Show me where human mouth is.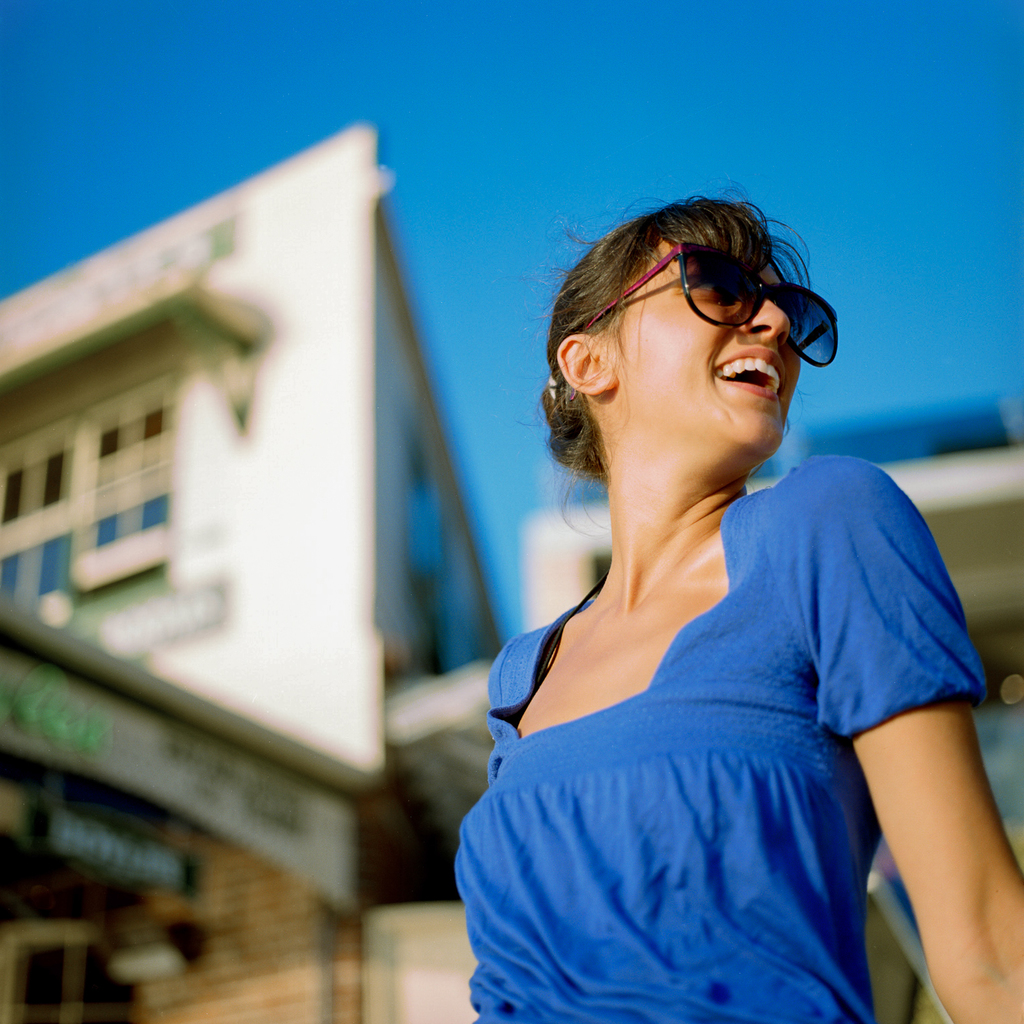
human mouth is at (x1=707, y1=343, x2=788, y2=402).
